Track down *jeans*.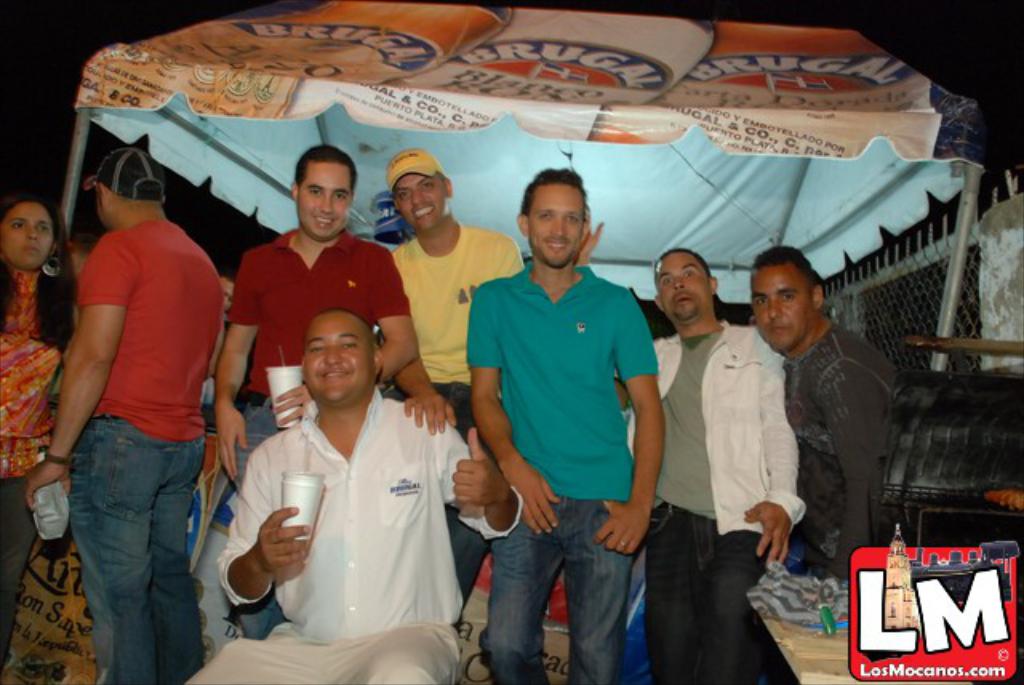
Tracked to locate(646, 498, 763, 683).
